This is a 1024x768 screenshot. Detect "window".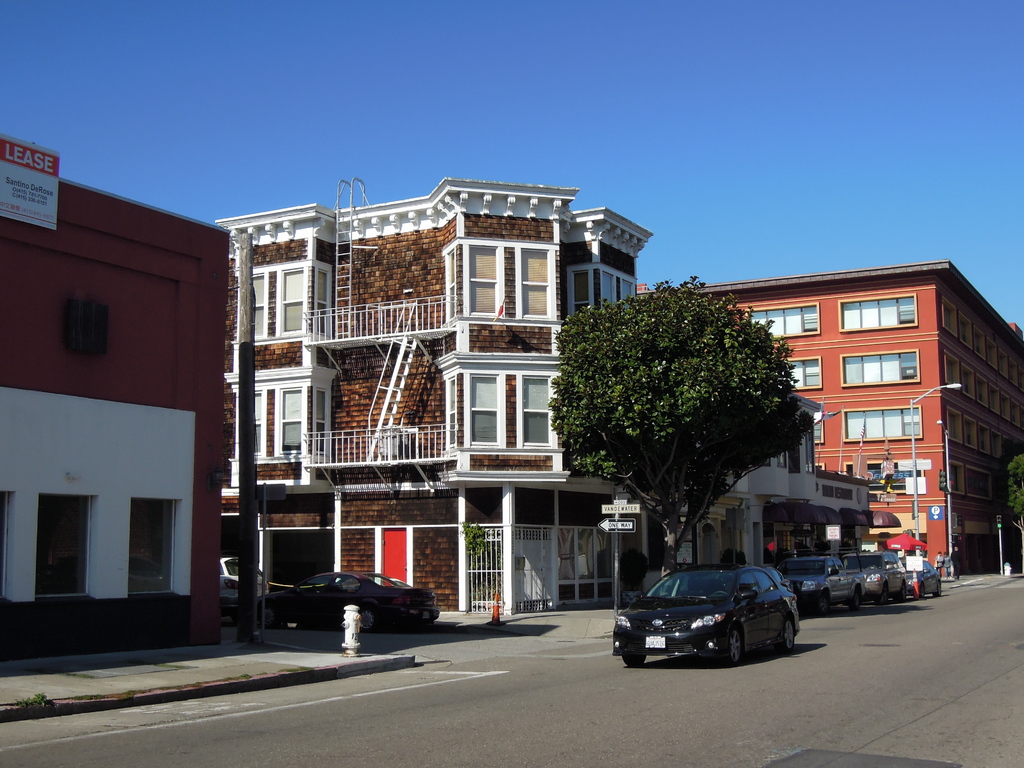
region(437, 227, 561, 337).
